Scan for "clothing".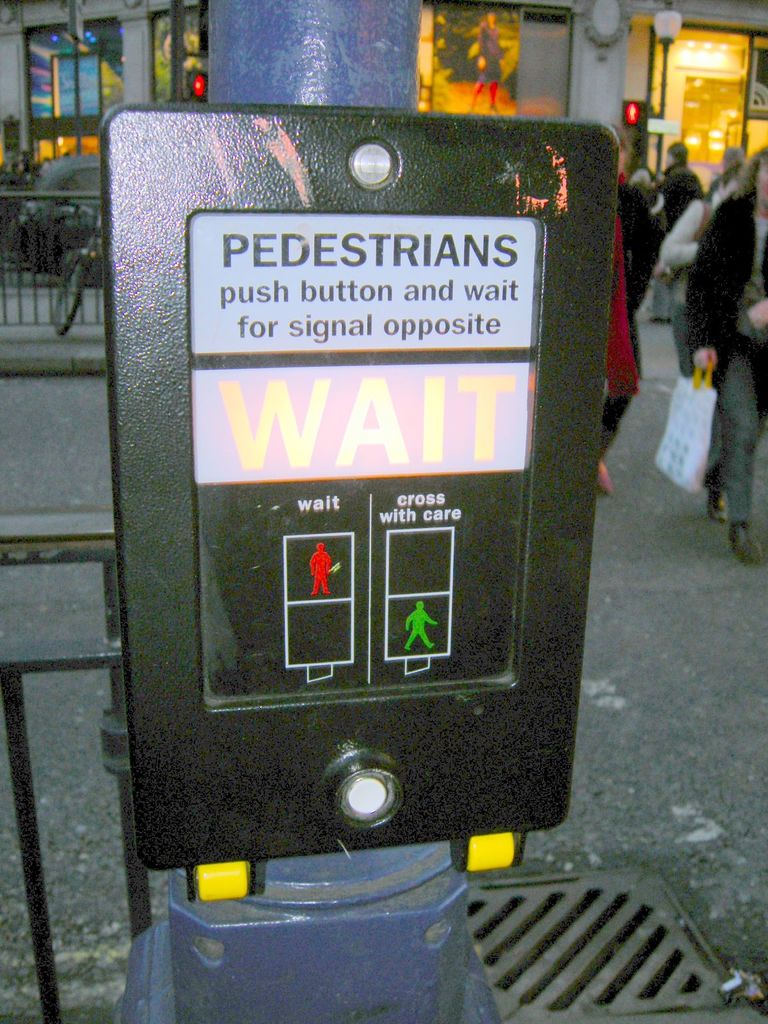
Scan result: box=[658, 182, 737, 373].
